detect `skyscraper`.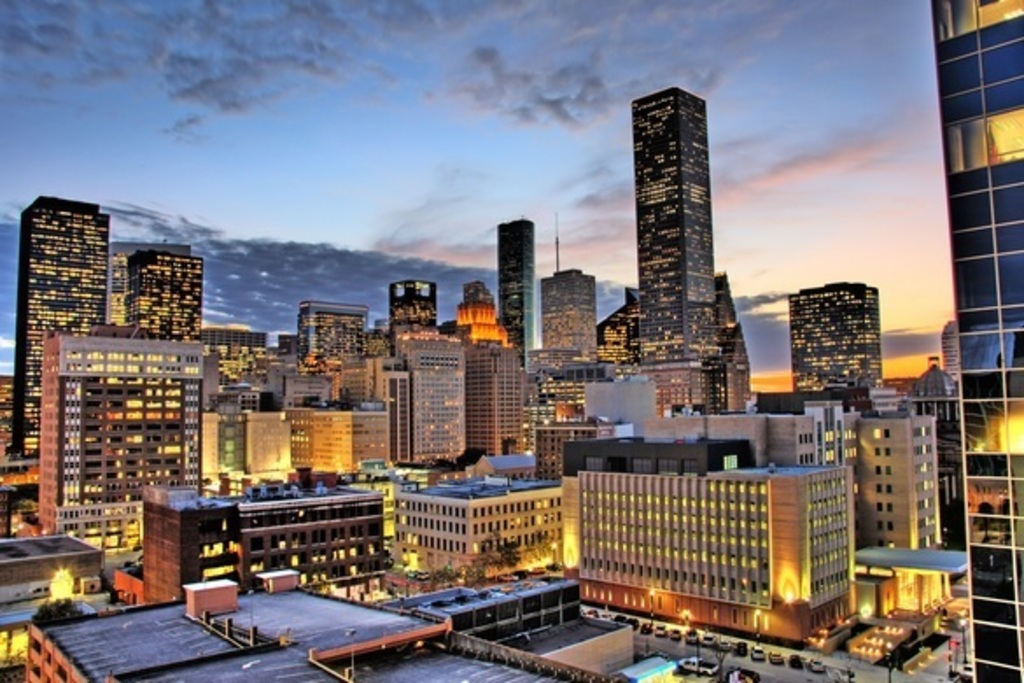
Detected at Rect(784, 282, 882, 396).
